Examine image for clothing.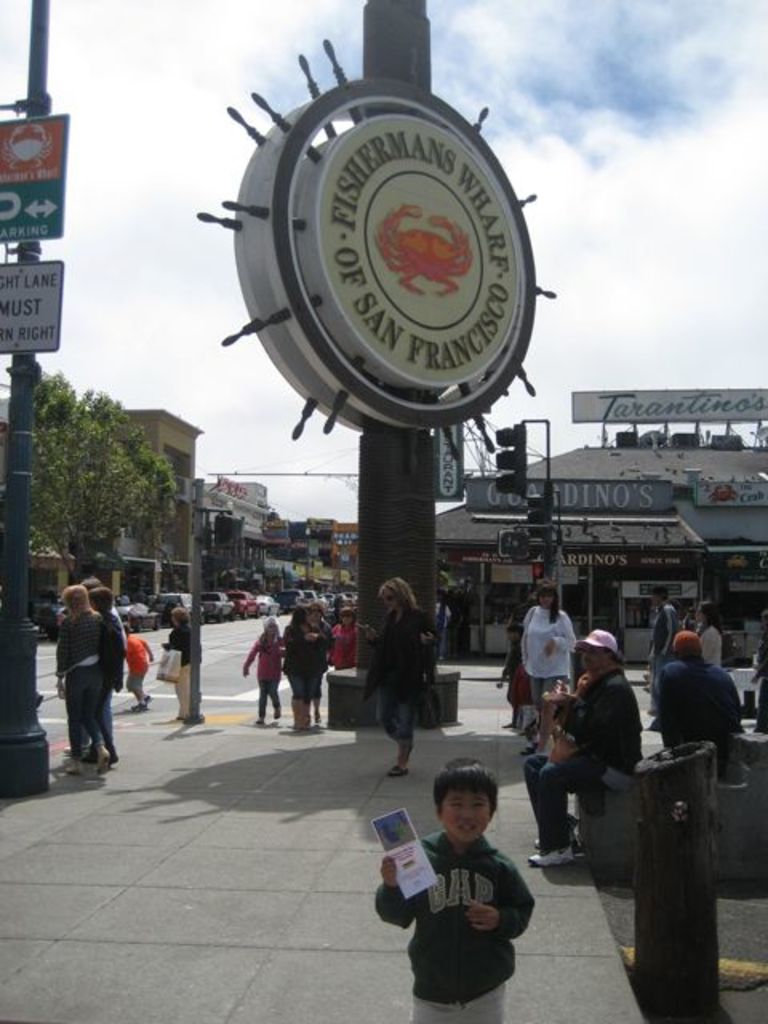
Examination result: (left=523, top=670, right=640, bottom=851).
